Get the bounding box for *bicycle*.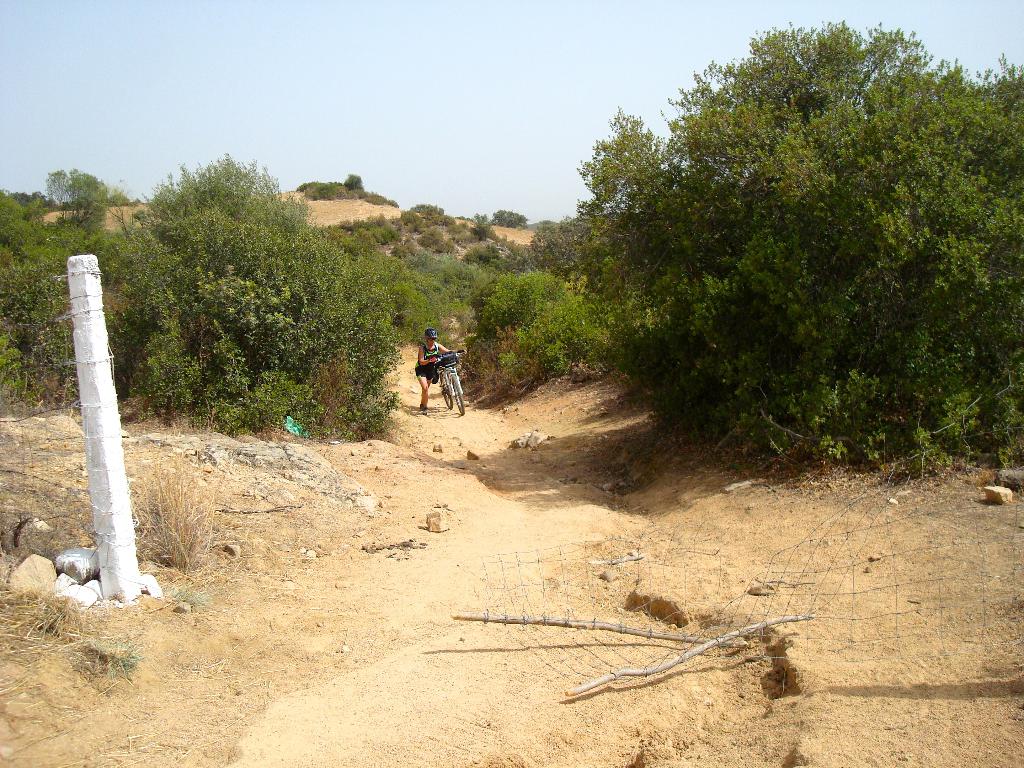
[x1=419, y1=345, x2=465, y2=412].
